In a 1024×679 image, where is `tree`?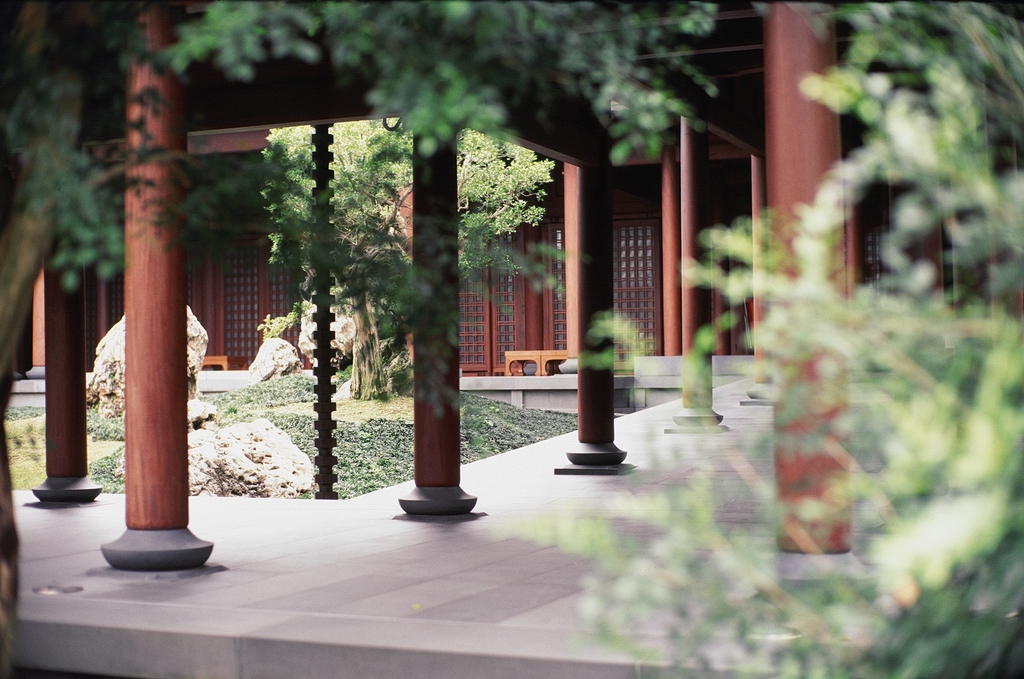
rect(504, 0, 1023, 678).
